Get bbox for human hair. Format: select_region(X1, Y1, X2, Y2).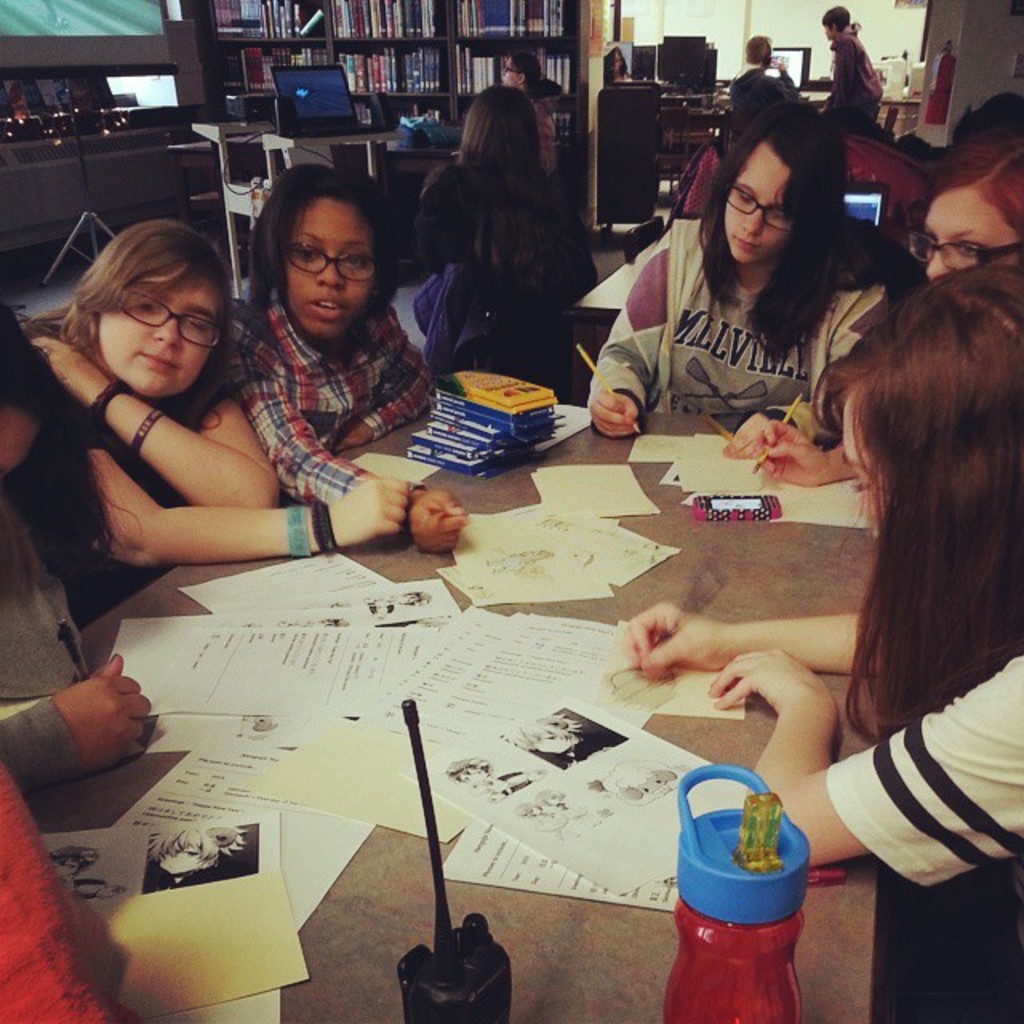
select_region(698, 91, 846, 366).
